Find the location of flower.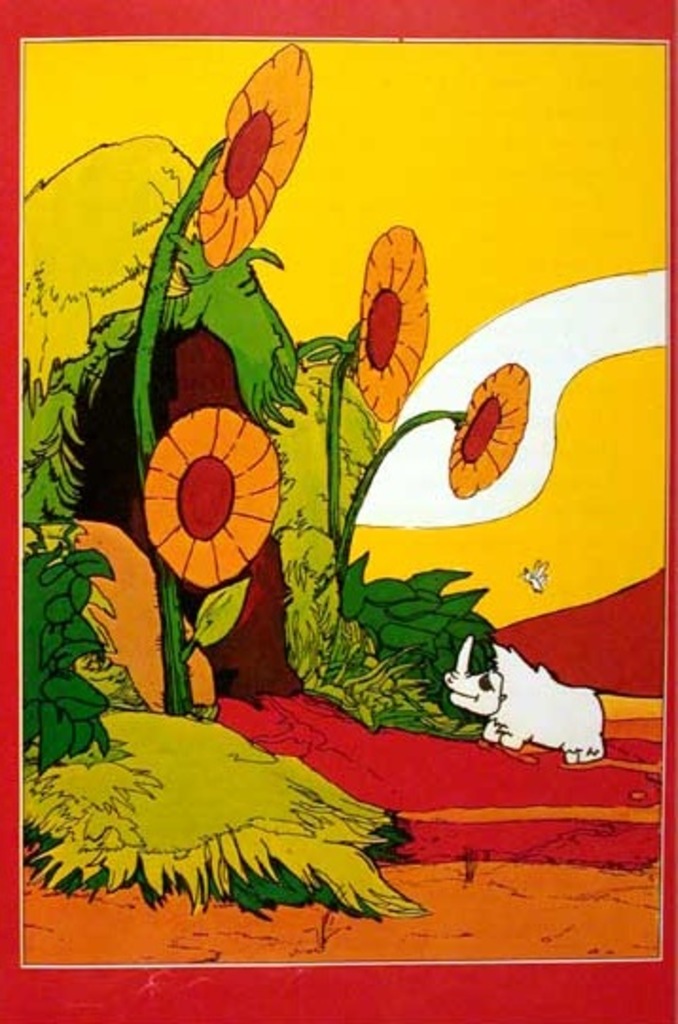
Location: select_region(447, 358, 530, 502).
